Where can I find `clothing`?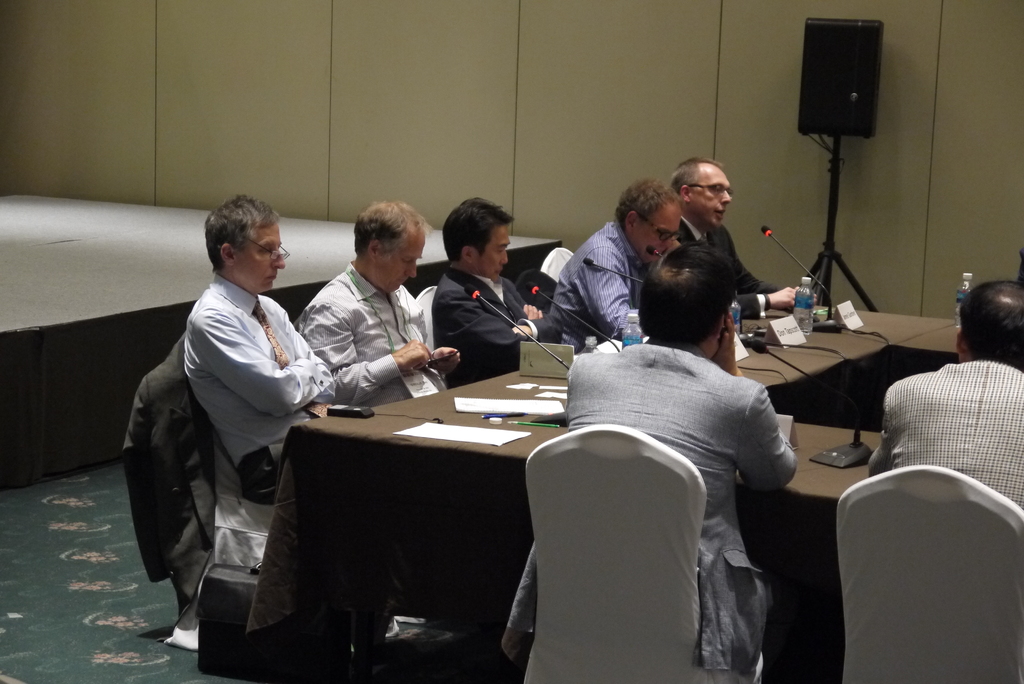
You can find it at box=[865, 357, 1023, 516].
